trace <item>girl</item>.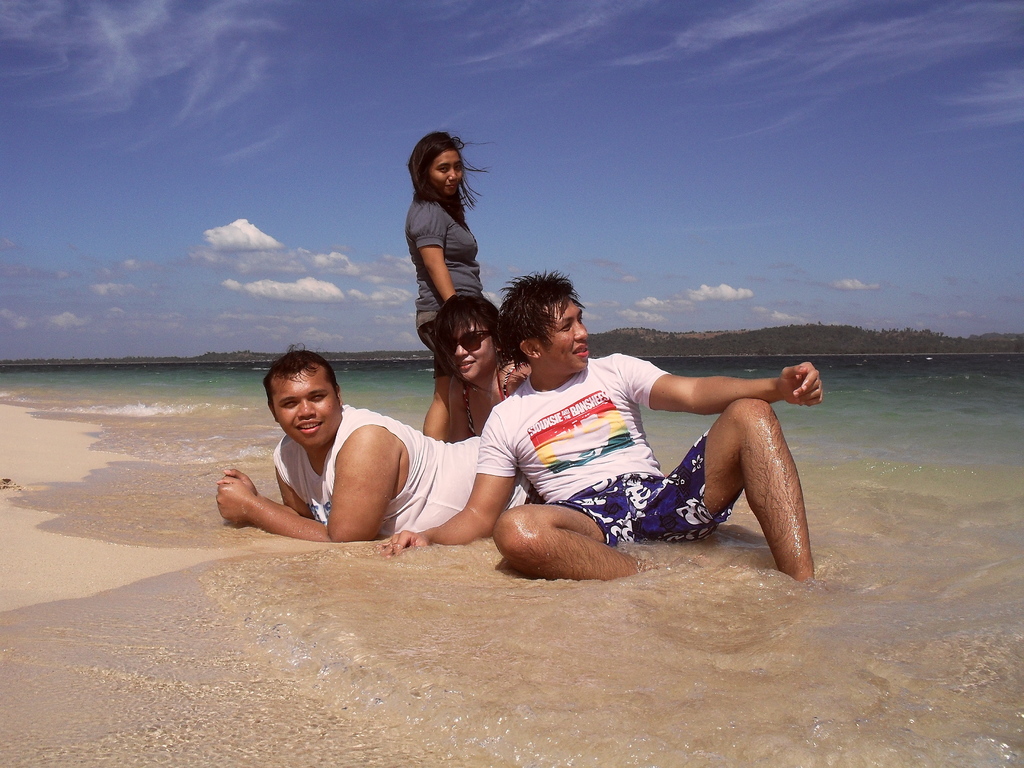
Traced to 401,131,486,440.
